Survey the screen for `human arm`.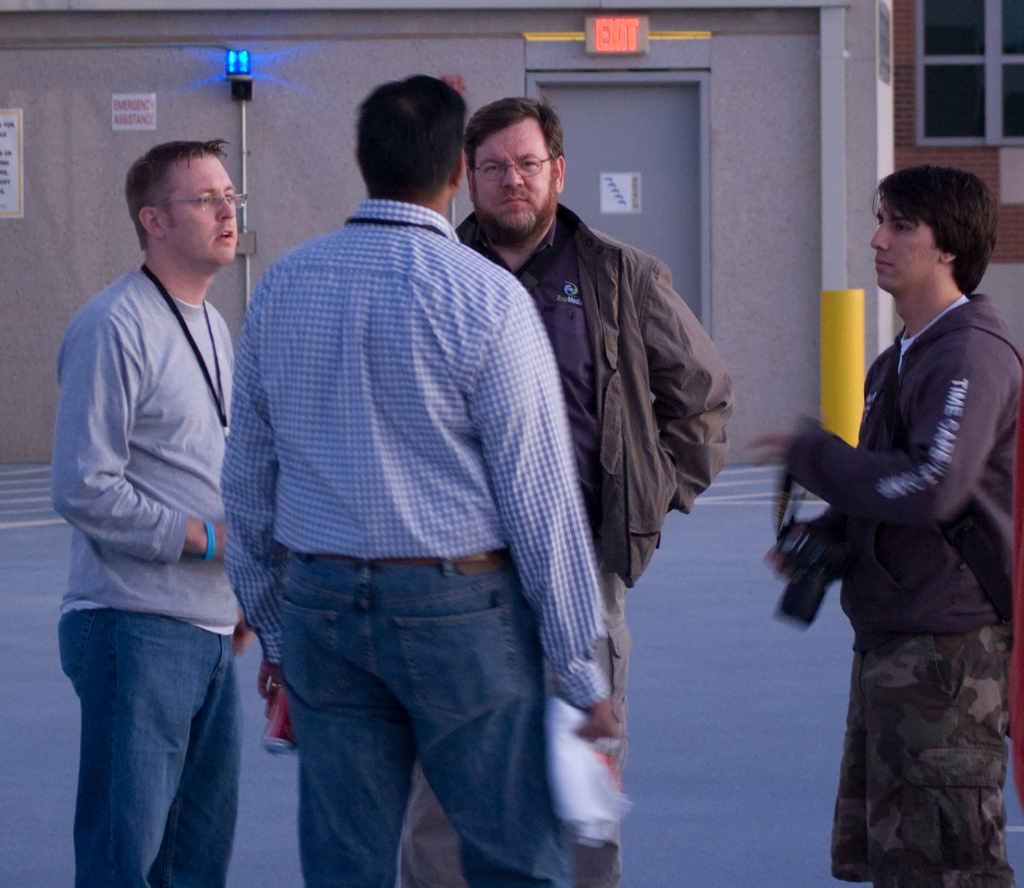
Survey found: bbox=(643, 268, 737, 526).
